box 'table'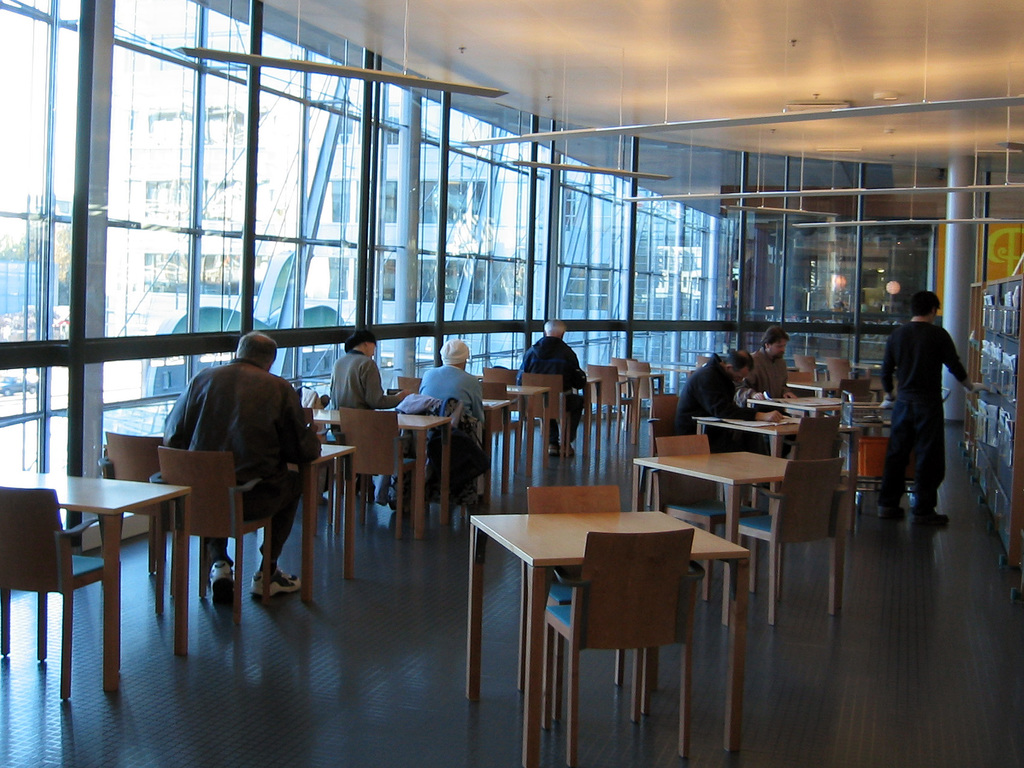
x1=692, y1=417, x2=804, y2=497
